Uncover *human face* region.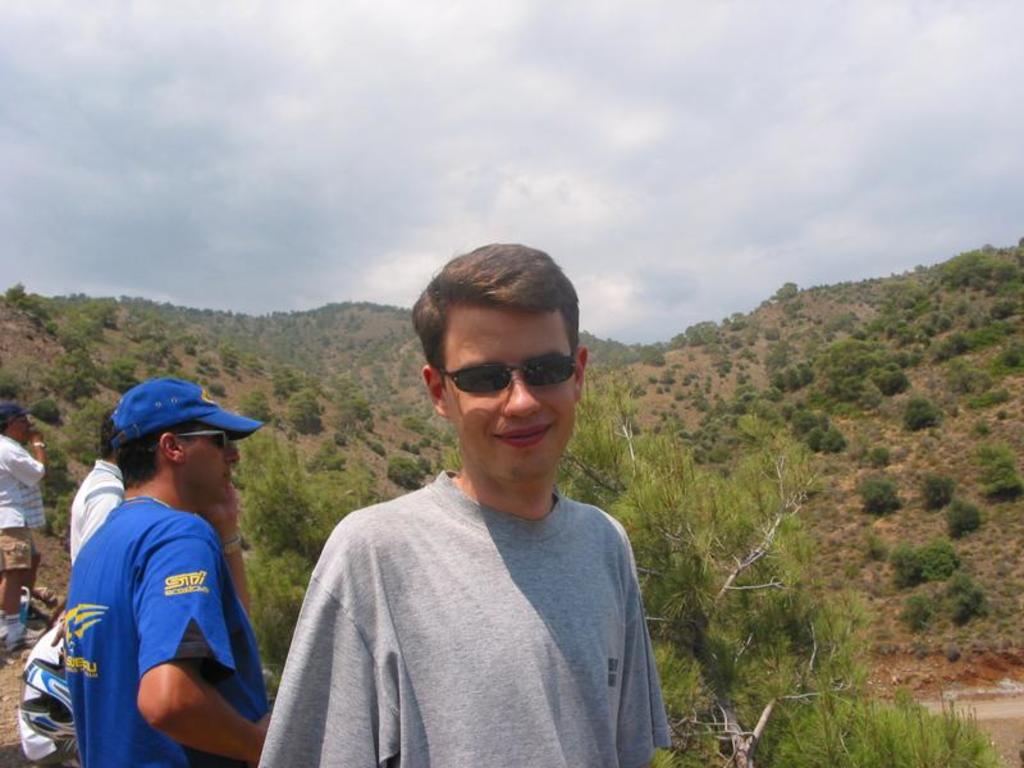
Uncovered: (13,419,35,447).
